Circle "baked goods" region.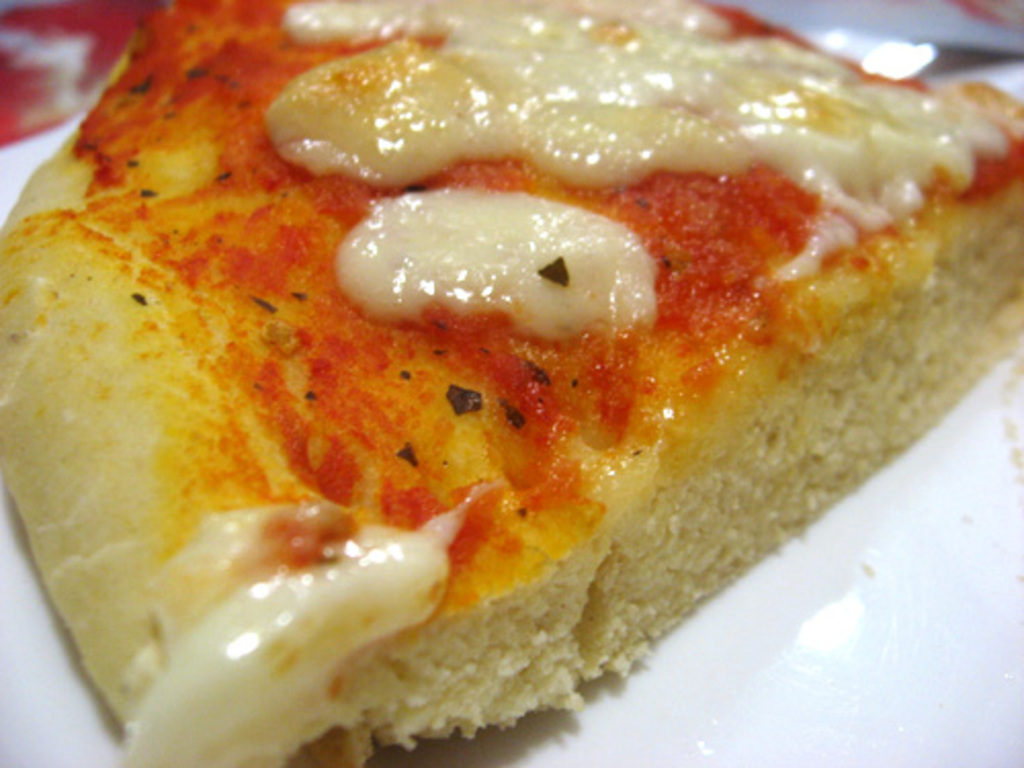
Region: pyautogui.locateOnScreen(25, 0, 993, 767).
